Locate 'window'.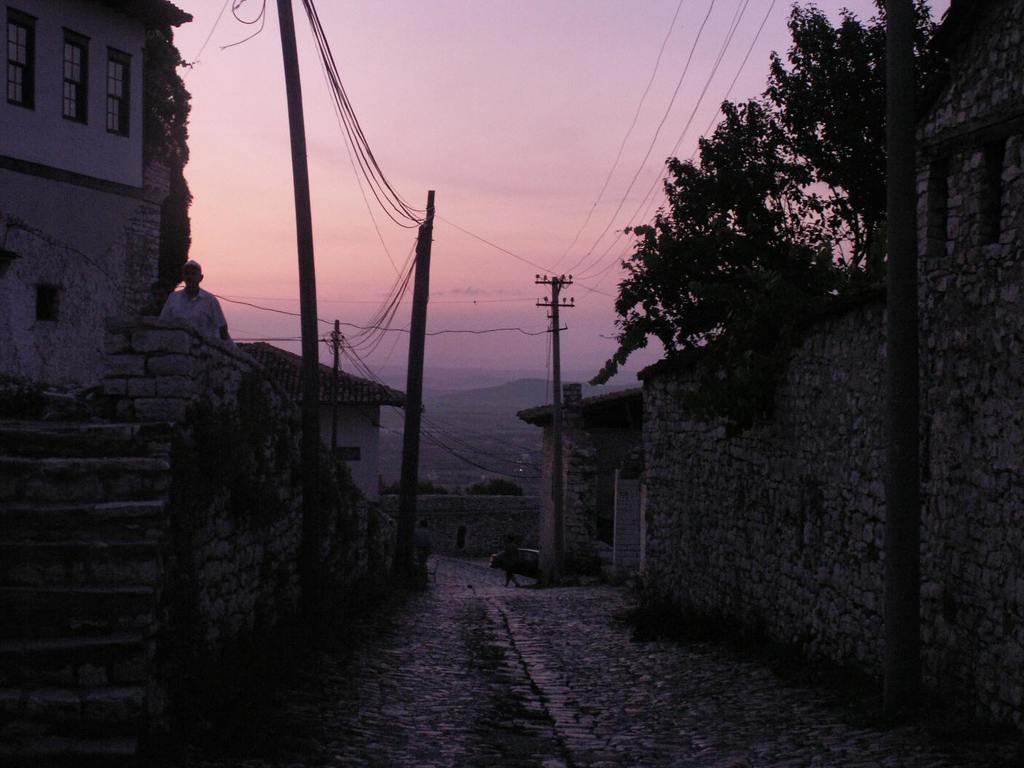
Bounding box: (57, 27, 89, 127).
